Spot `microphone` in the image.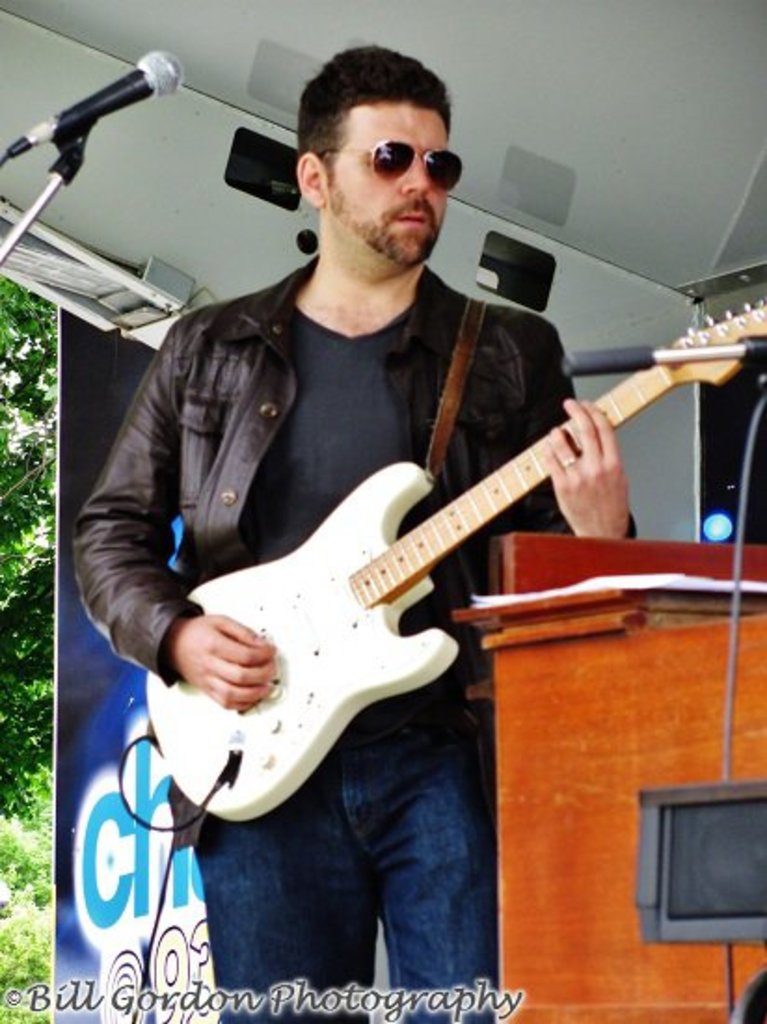
`microphone` found at bbox(13, 24, 182, 192).
